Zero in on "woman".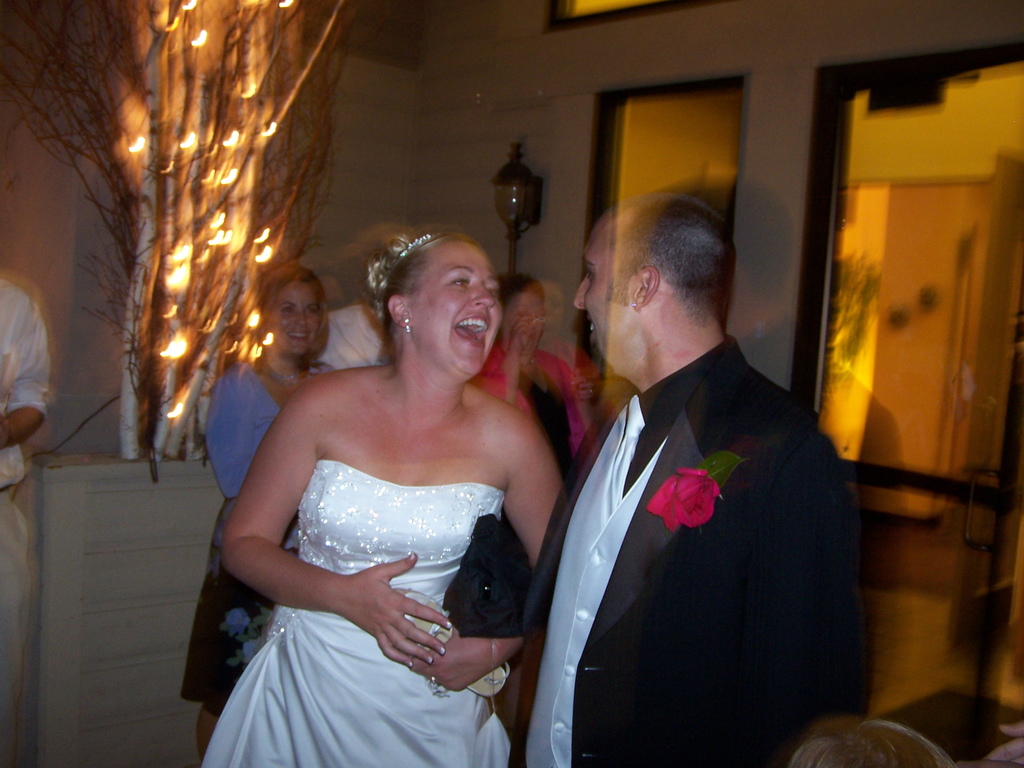
Zeroed in: box=[467, 262, 595, 485].
